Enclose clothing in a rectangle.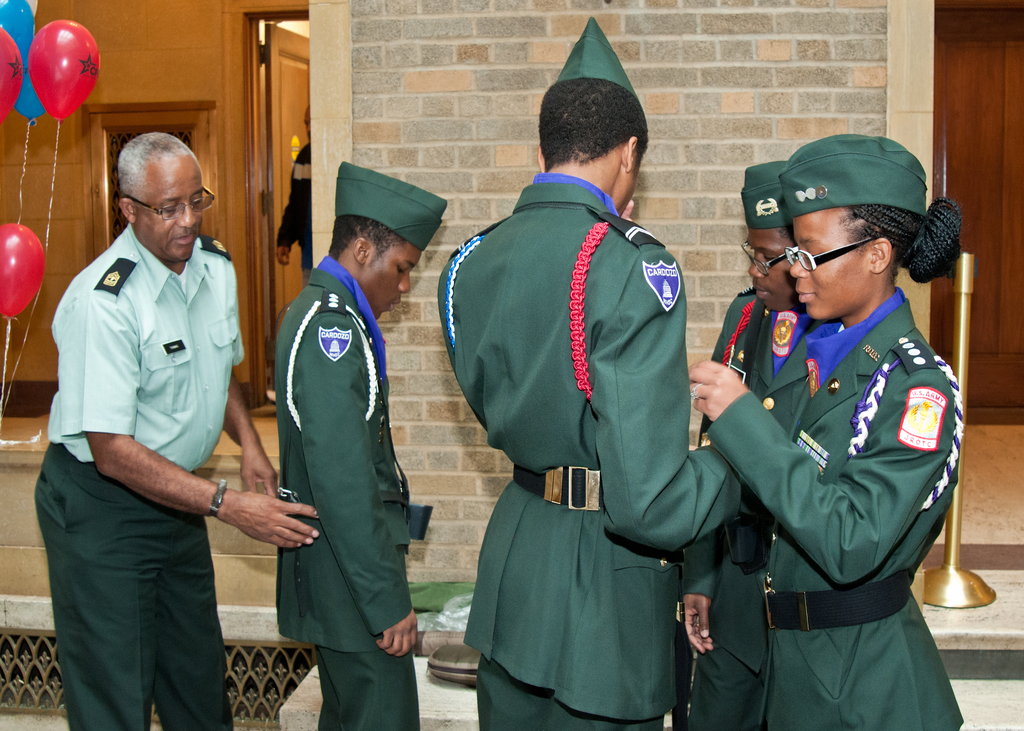
region(434, 170, 745, 722).
